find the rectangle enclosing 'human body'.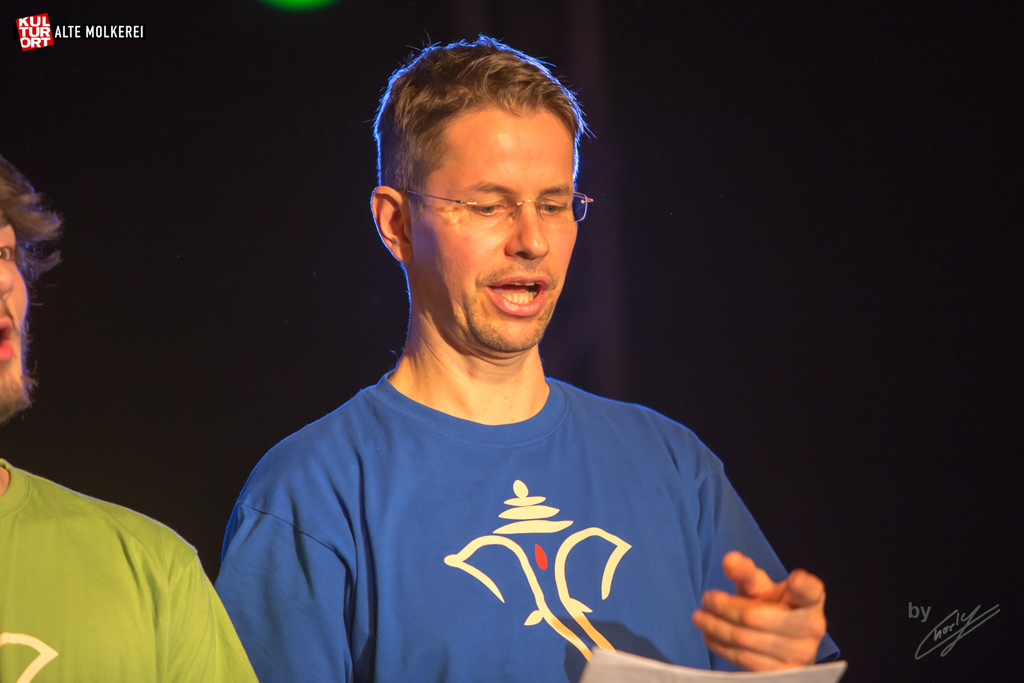
{"left": 248, "top": 111, "right": 792, "bottom": 682}.
